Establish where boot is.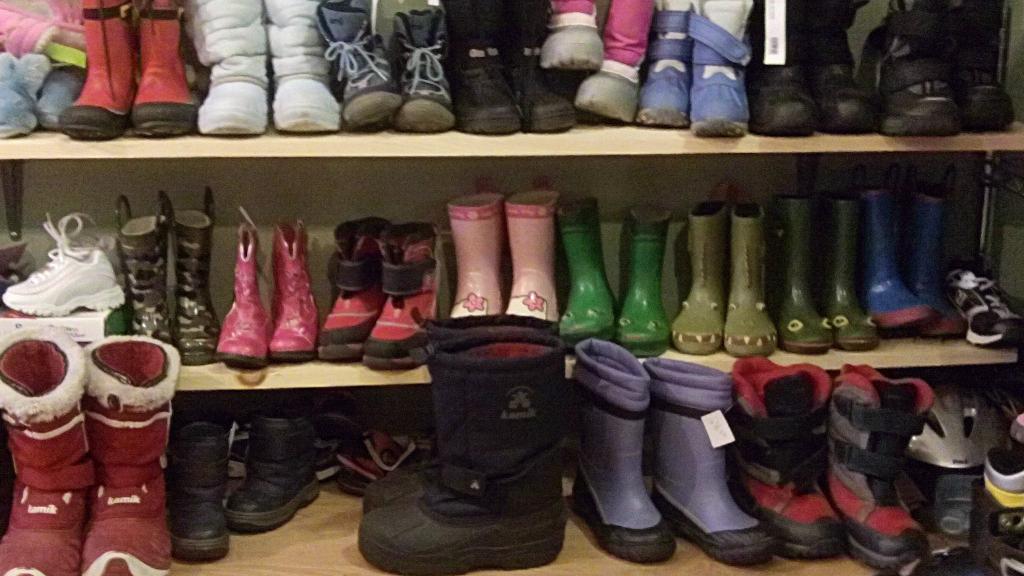
Established at detection(360, 331, 568, 575).
